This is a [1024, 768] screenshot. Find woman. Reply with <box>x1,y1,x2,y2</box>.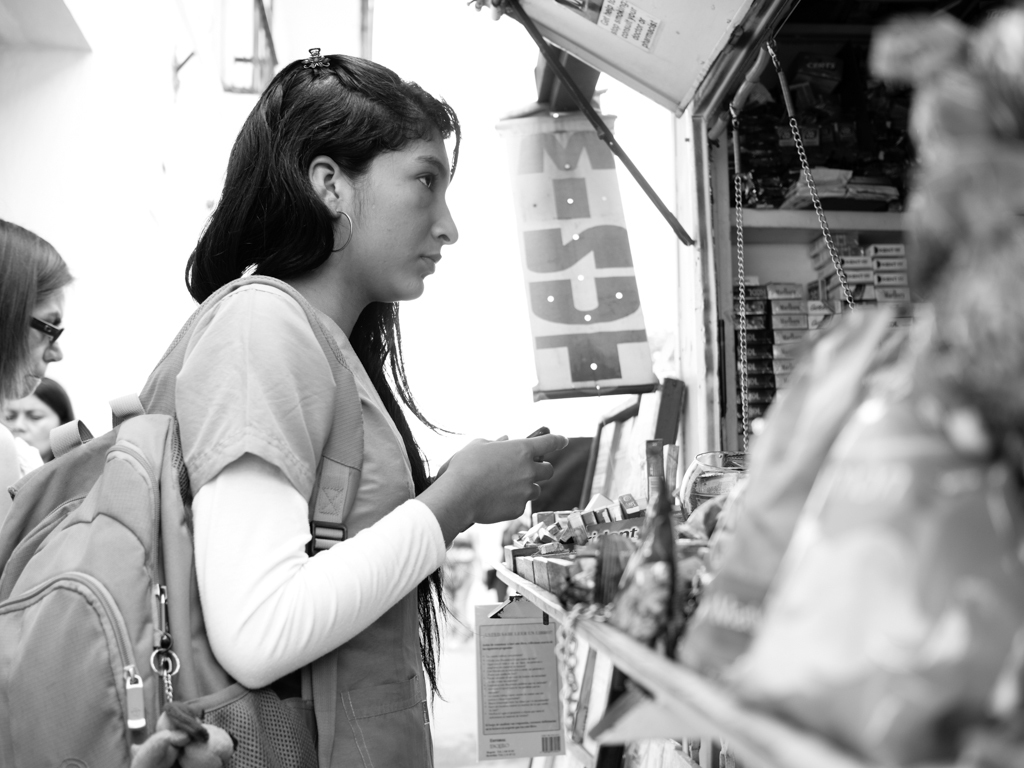
<box>0,218,79,556</box>.
